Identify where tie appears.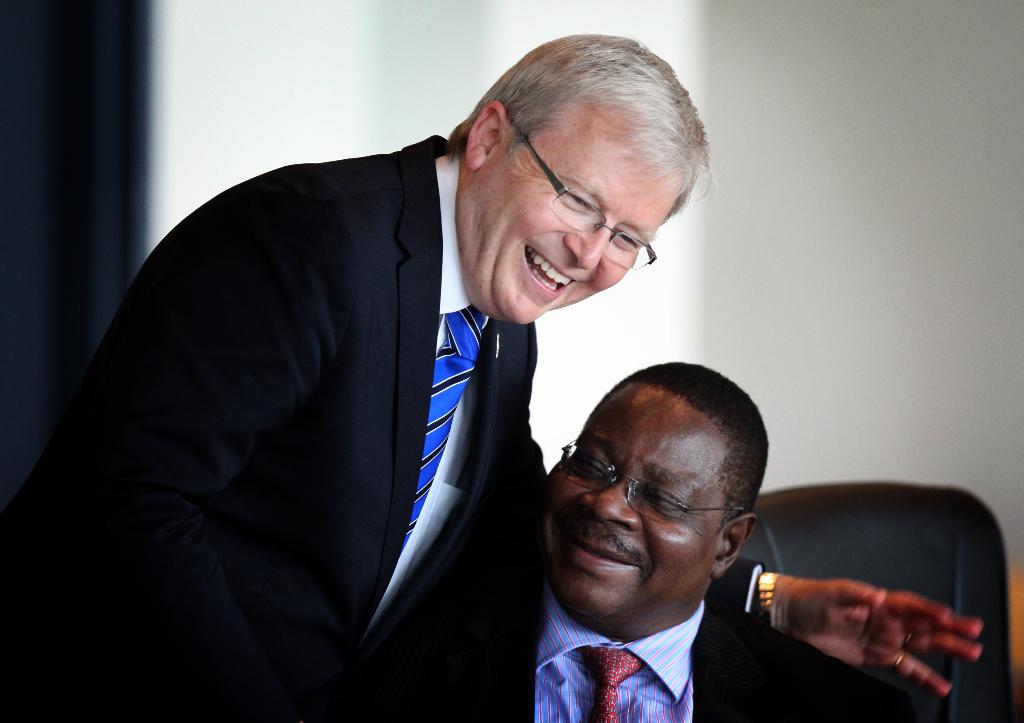
Appears at 399:309:481:551.
